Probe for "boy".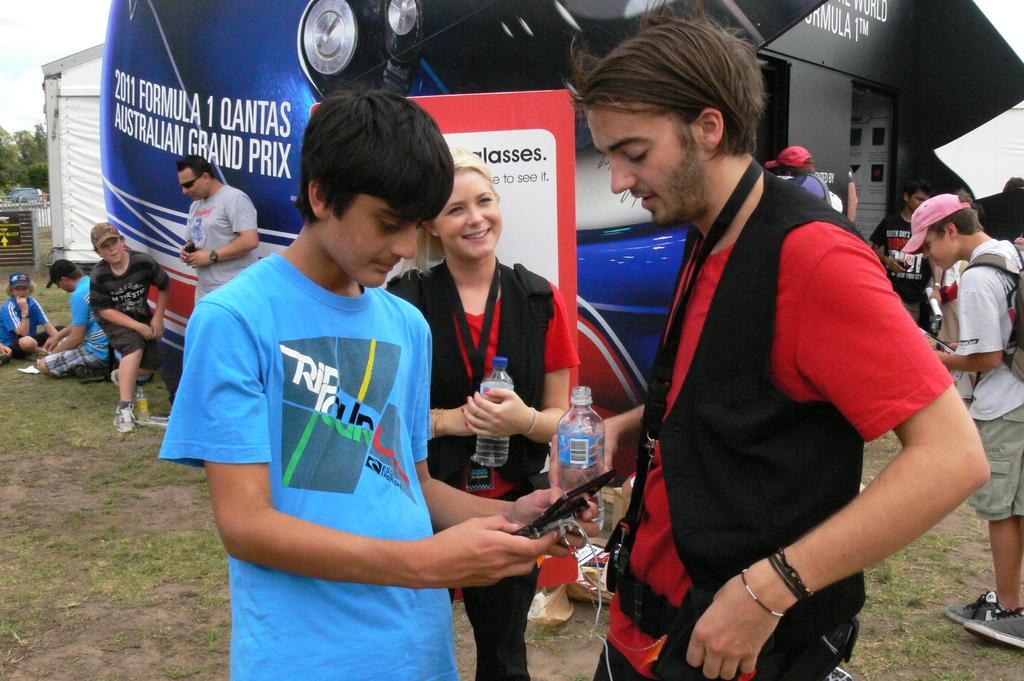
Probe result: region(83, 220, 182, 431).
